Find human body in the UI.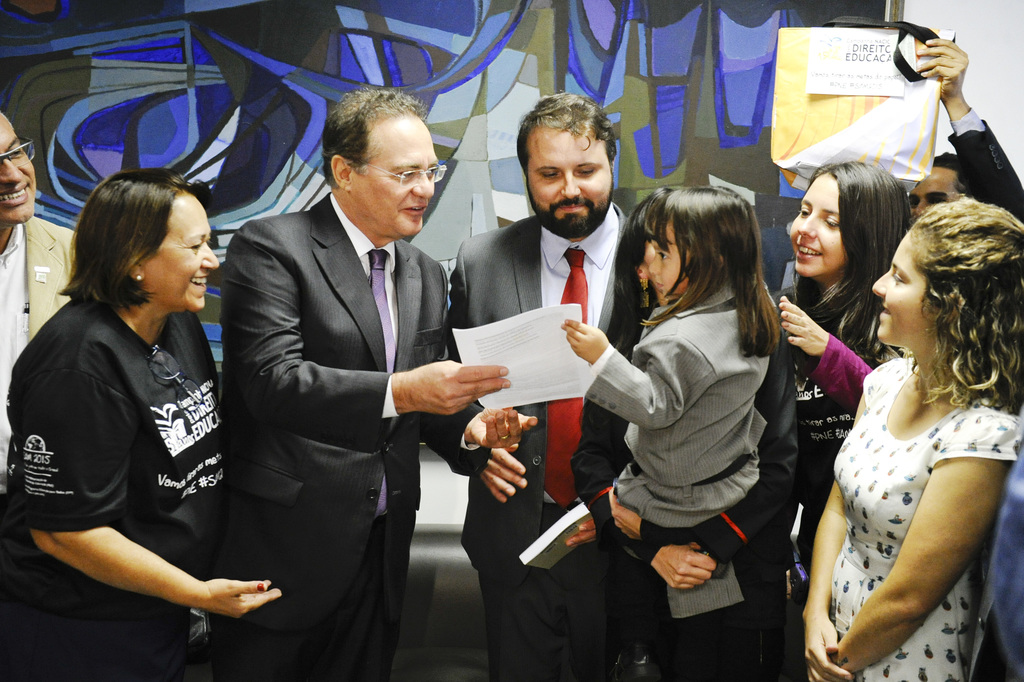
UI element at rect(209, 188, 538, 681).
